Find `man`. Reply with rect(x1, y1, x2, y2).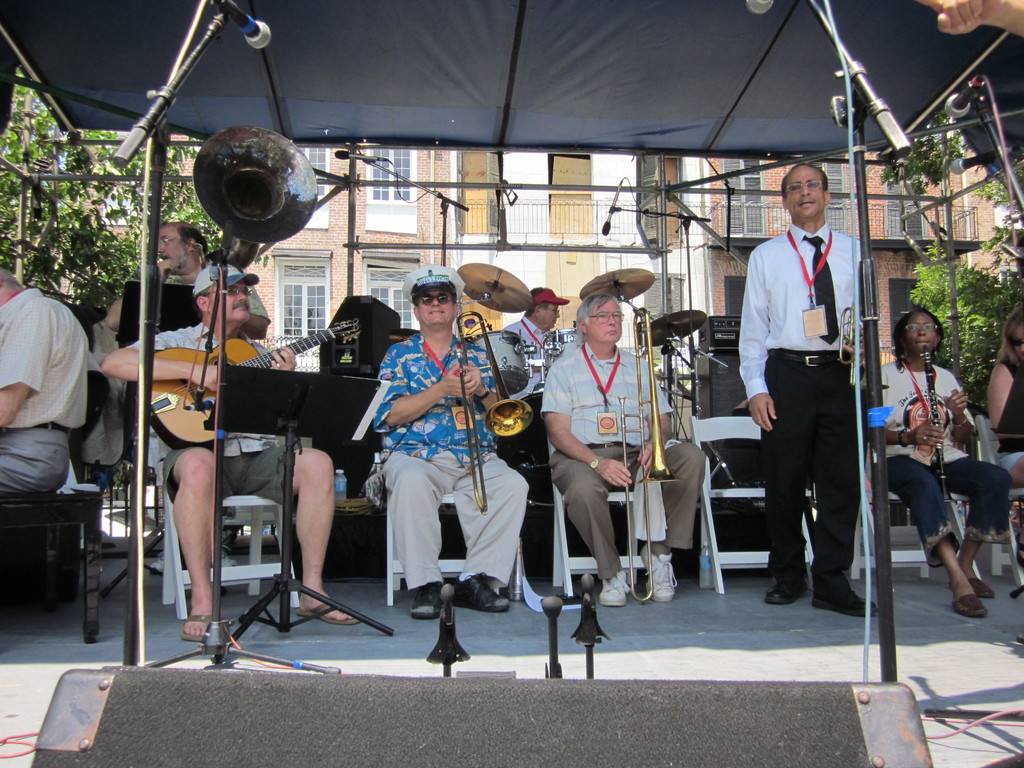
rect(97, 217, 273, 341).
